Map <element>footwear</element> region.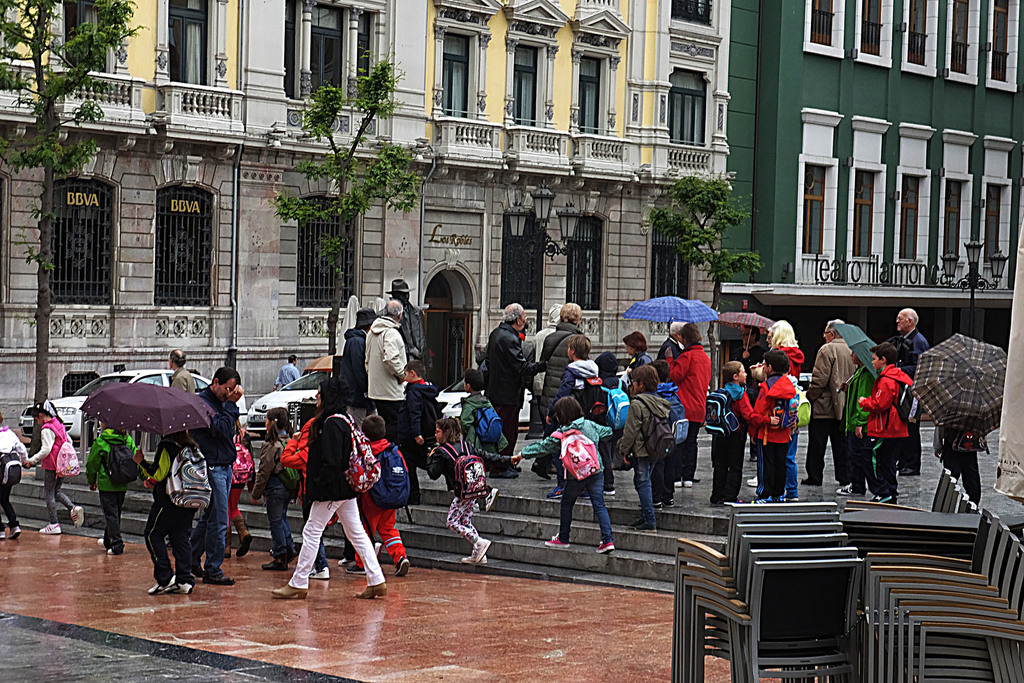
Mapped to bbox(348, 562, 367, 577).
